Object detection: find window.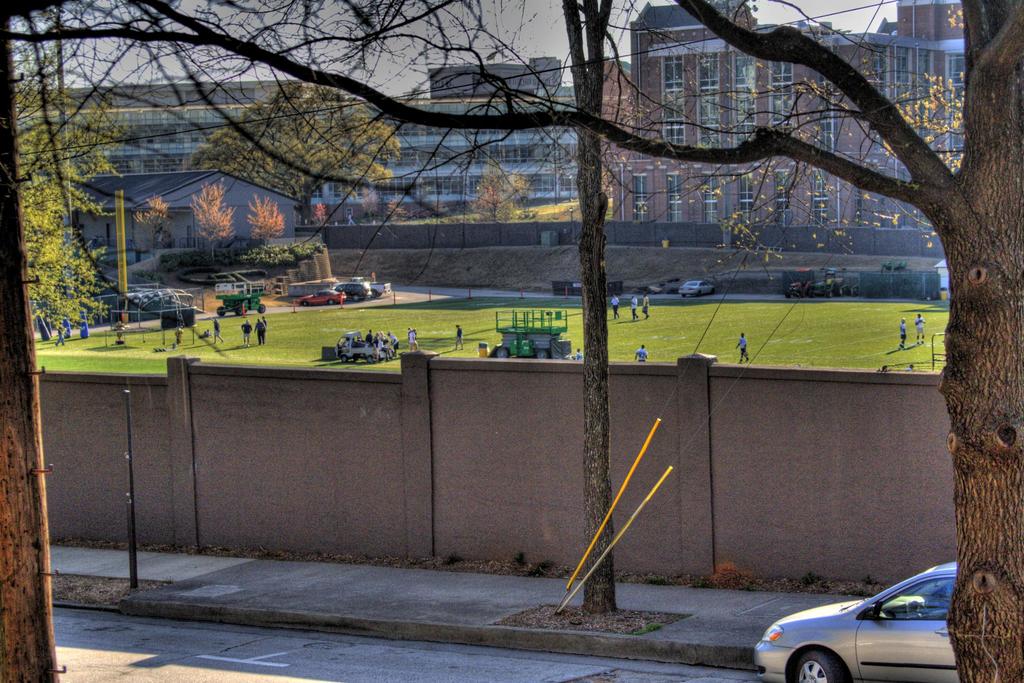
Rect(918, 48, 930, 148).
